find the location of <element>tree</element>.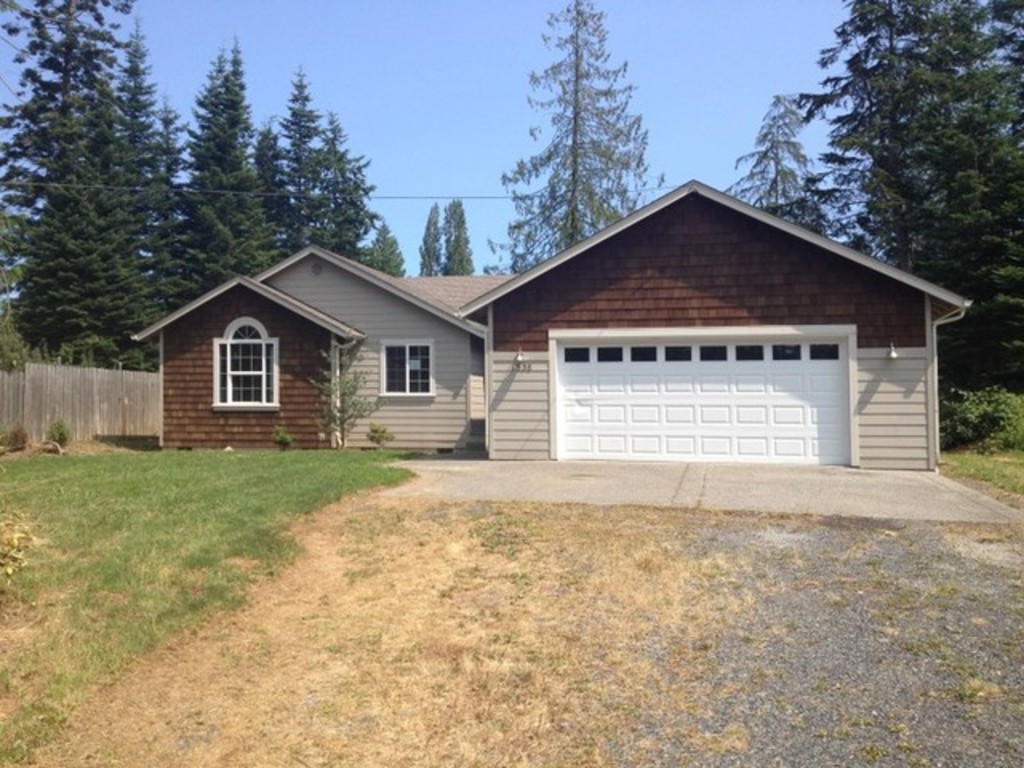
Location: BBox(184, 58, 226, 203).
